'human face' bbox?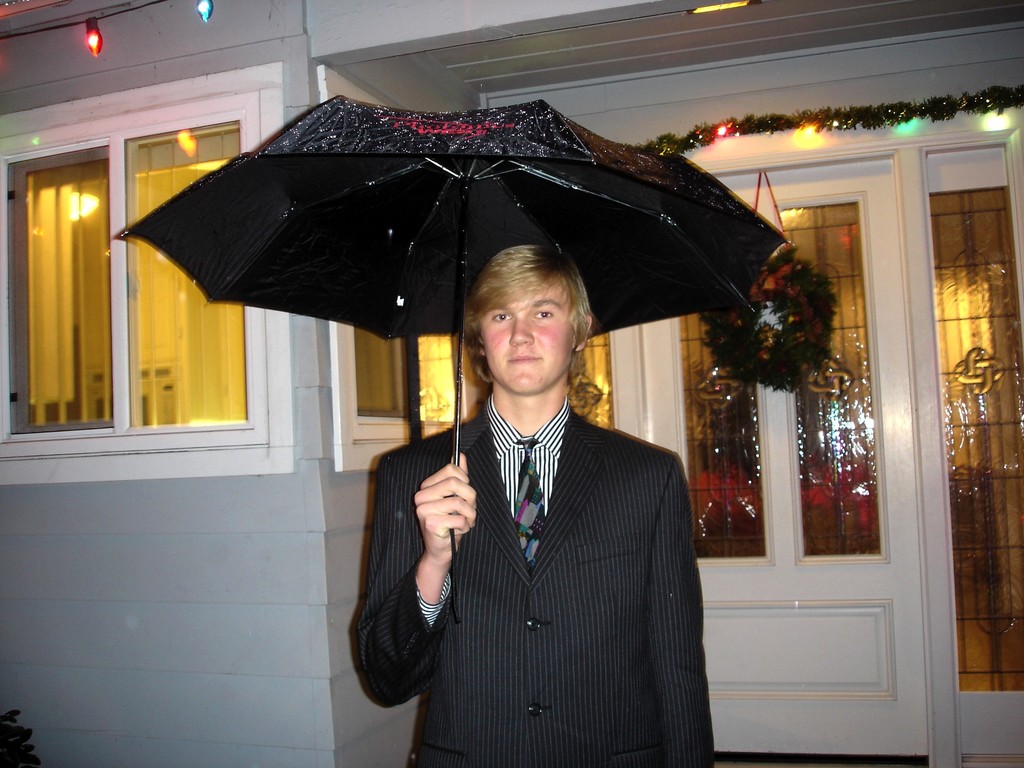
<box>476,278,577,392</box>
